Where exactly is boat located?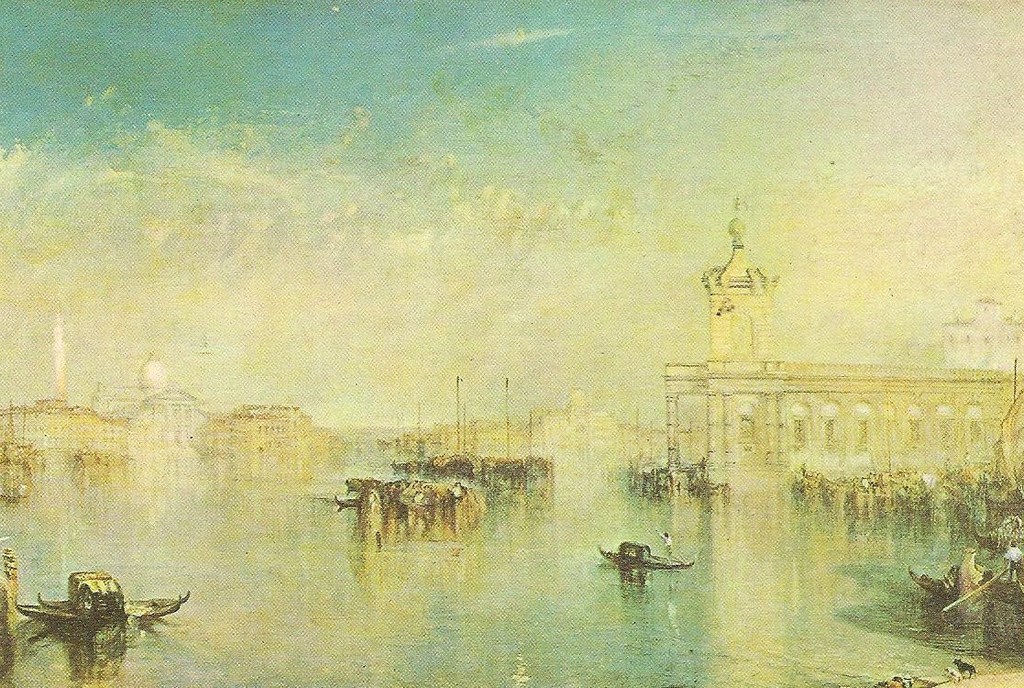
Its bounding box is (left=780, top=467, right=889, bottom=505).
